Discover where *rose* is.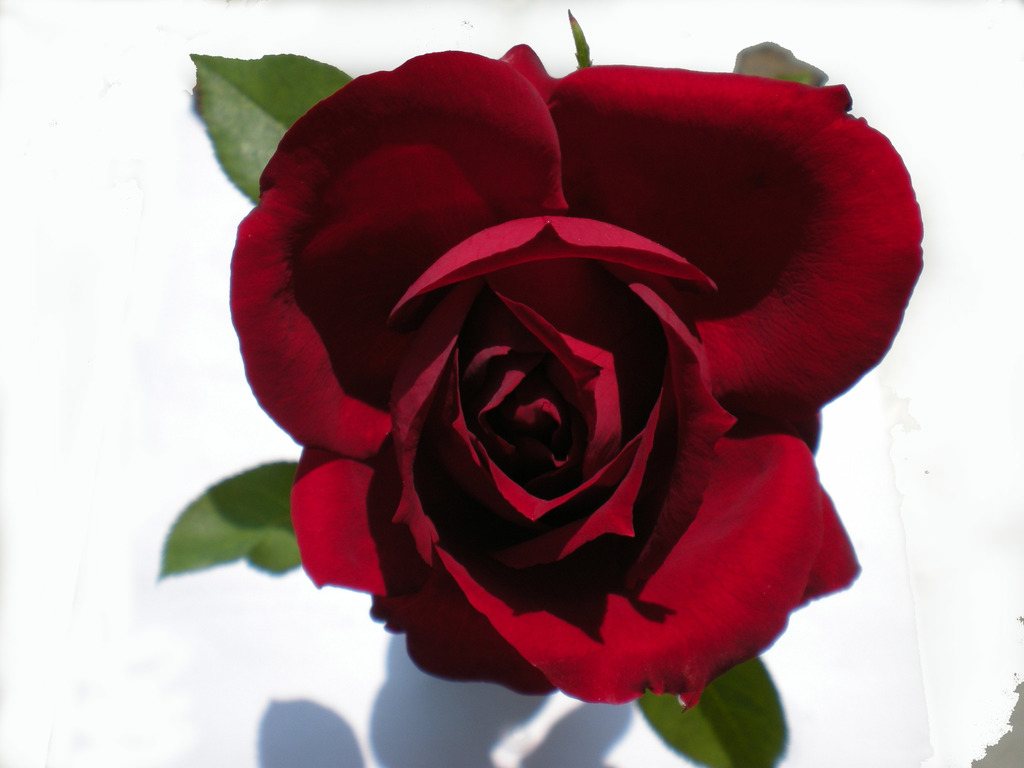
Discovered at l=225, t=41, r=923, b=705.
